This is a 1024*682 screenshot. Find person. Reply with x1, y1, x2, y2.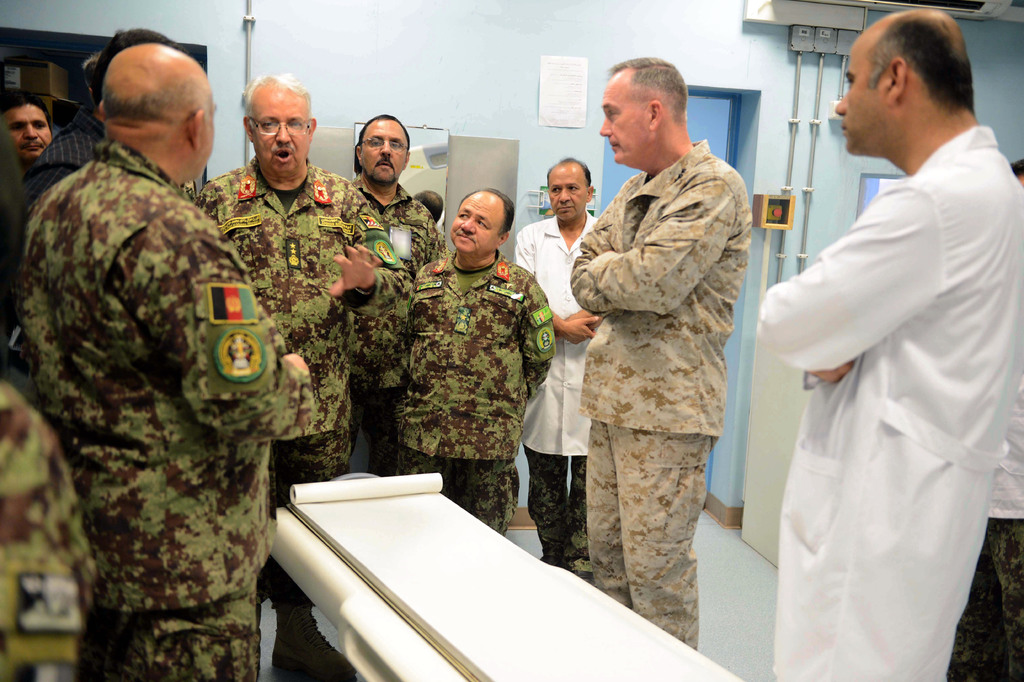
554, 81, 765, 649.
